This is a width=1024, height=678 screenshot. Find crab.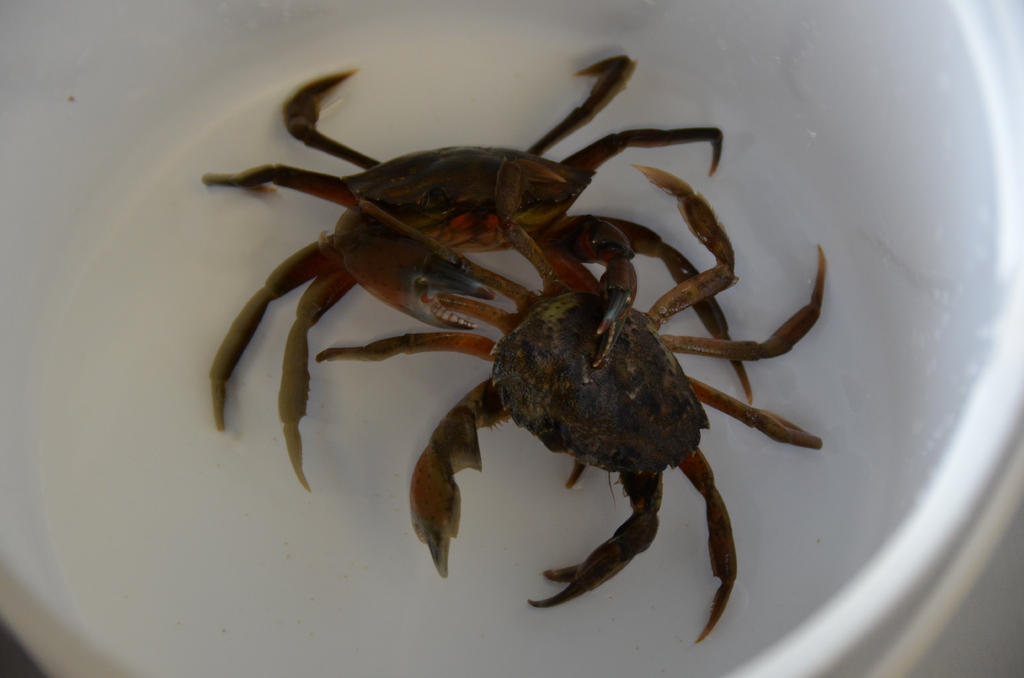
Bounding box: x1=200 y1=50 x2=761 y2=494.
